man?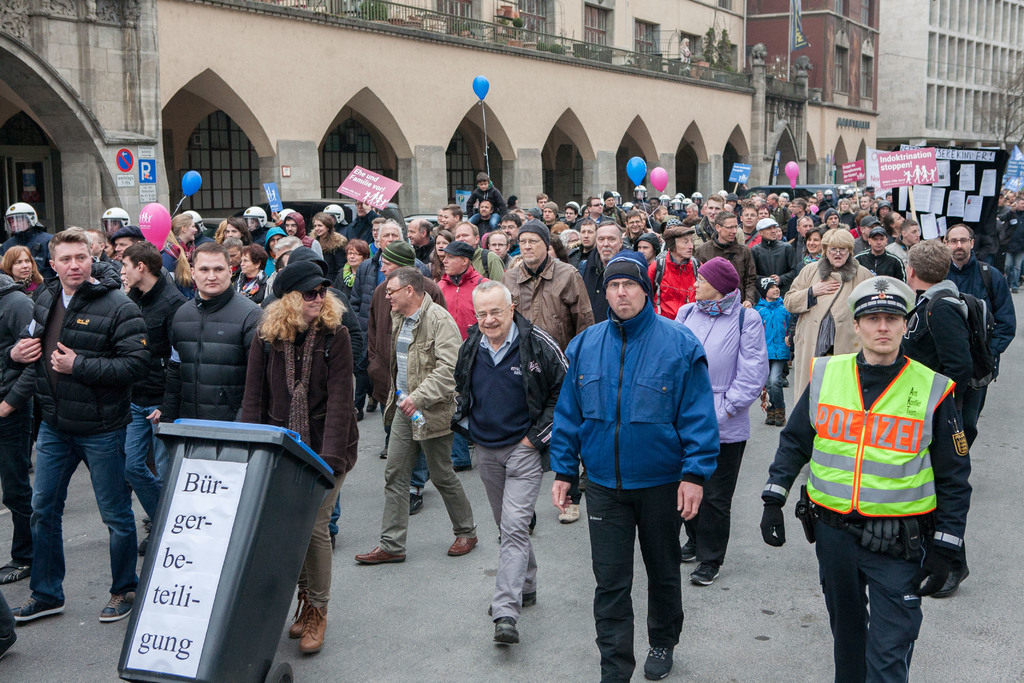
box(695, 213, 750, 289)
